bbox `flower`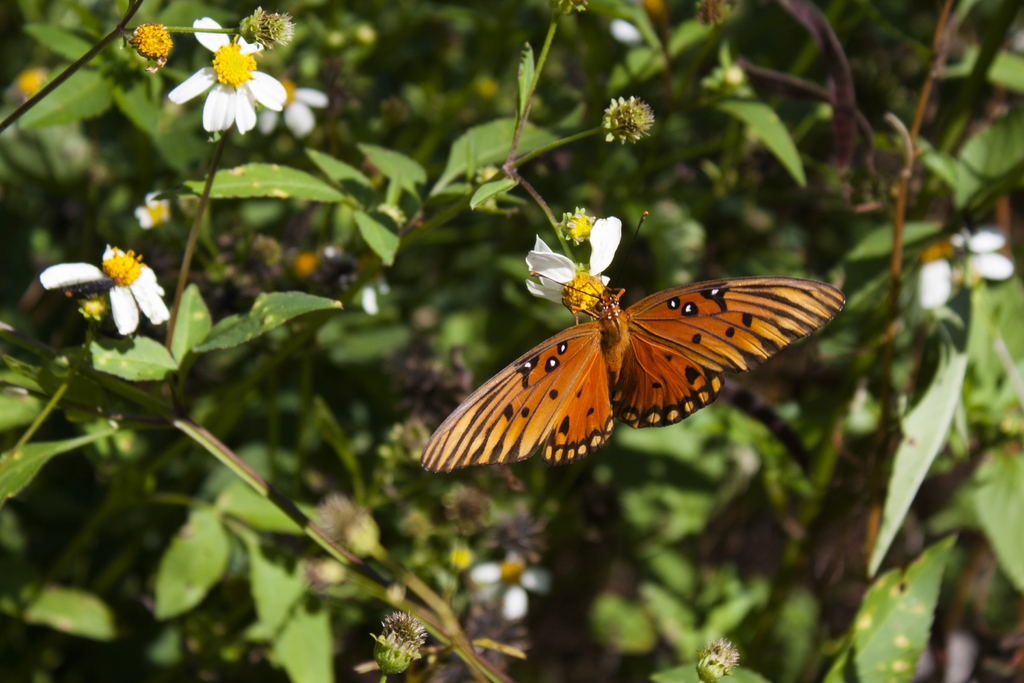
[left=169, top=19, right=285, bottom=136]
